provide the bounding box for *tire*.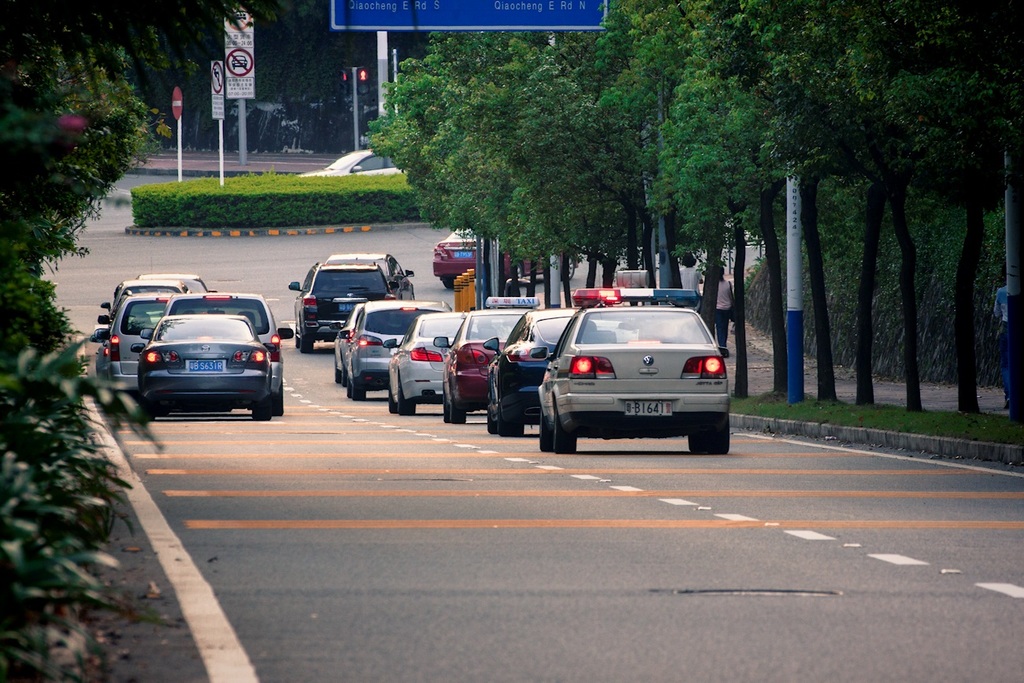
[left=272, top=384, right=284, bottom=418].
